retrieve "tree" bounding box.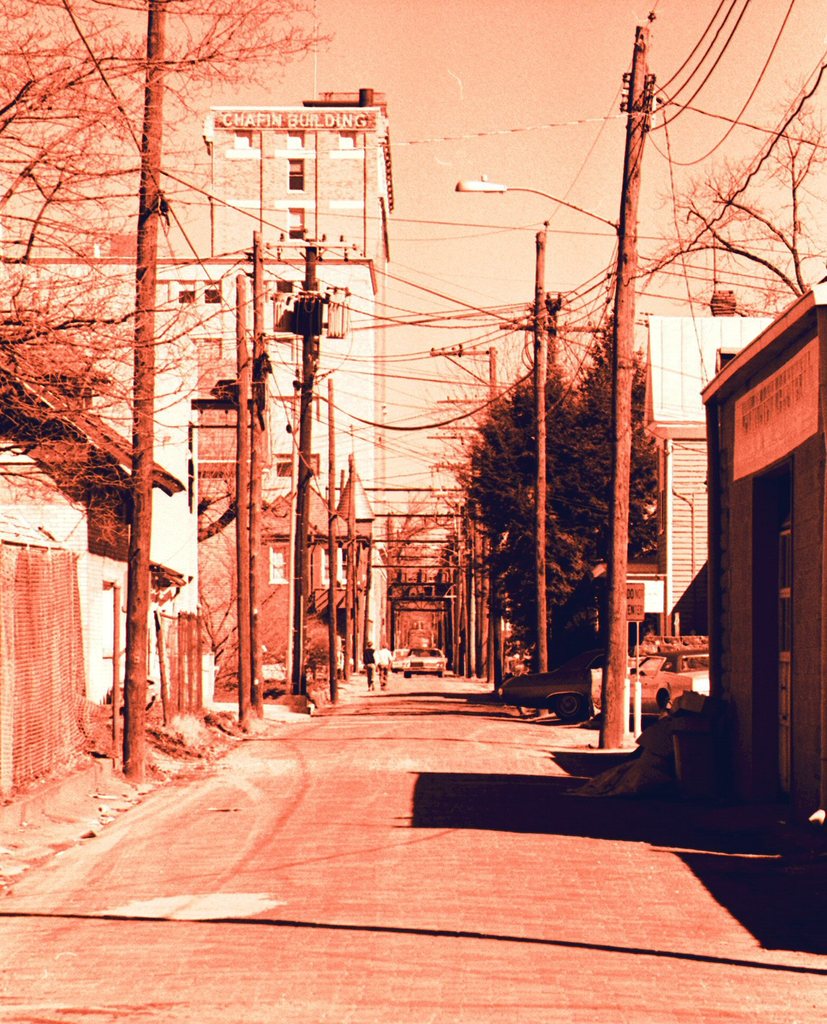
Bounding box: [644,67,826,316].
